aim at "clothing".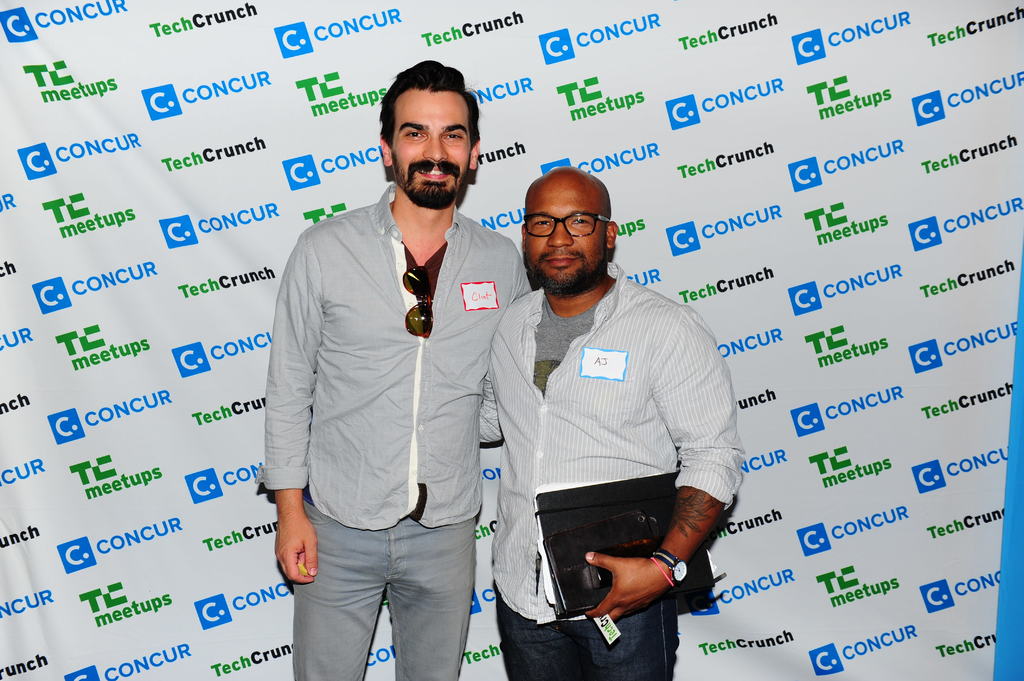
Aimed at pyautogui.locateOnScreen(265, 162, 538, 637).
